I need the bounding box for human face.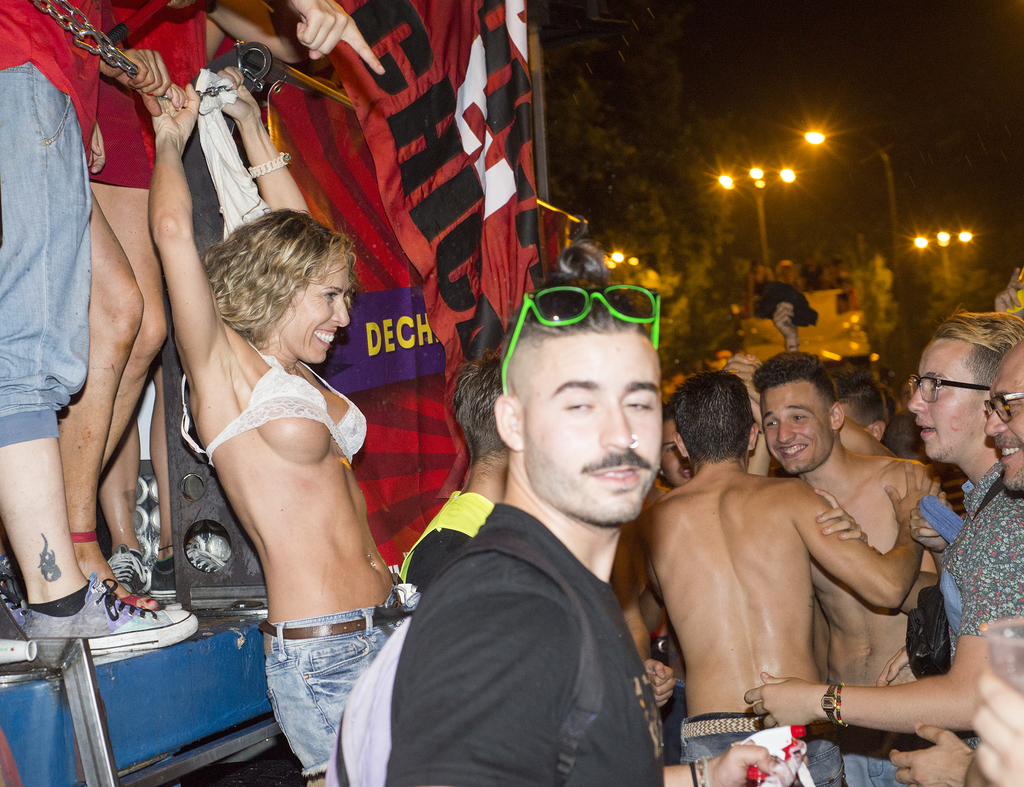
Here it is: region(524, 334, 664, 530).
